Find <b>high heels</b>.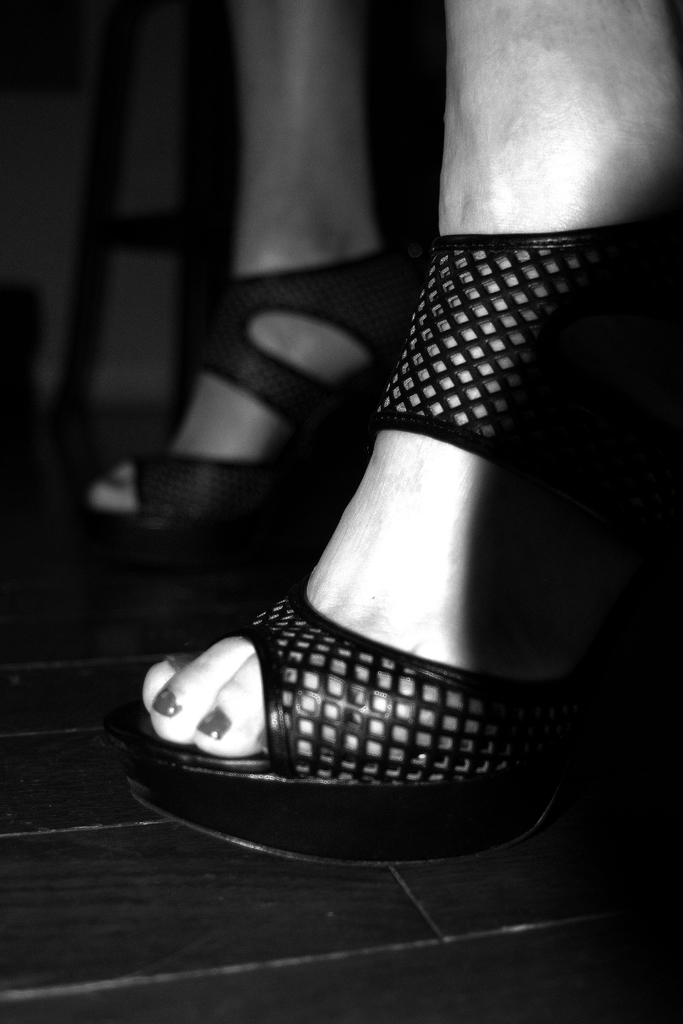
left=70, top=257, right=425, bottom=610.
